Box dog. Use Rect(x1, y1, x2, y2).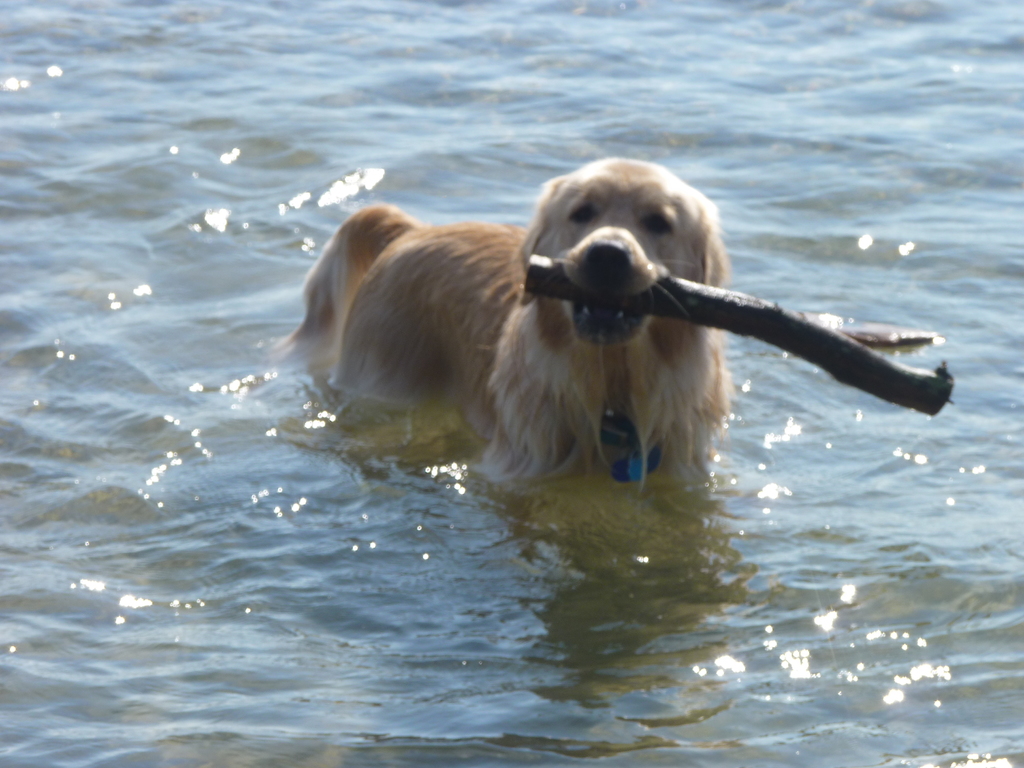
Rect(271, 155, 737, 485).
